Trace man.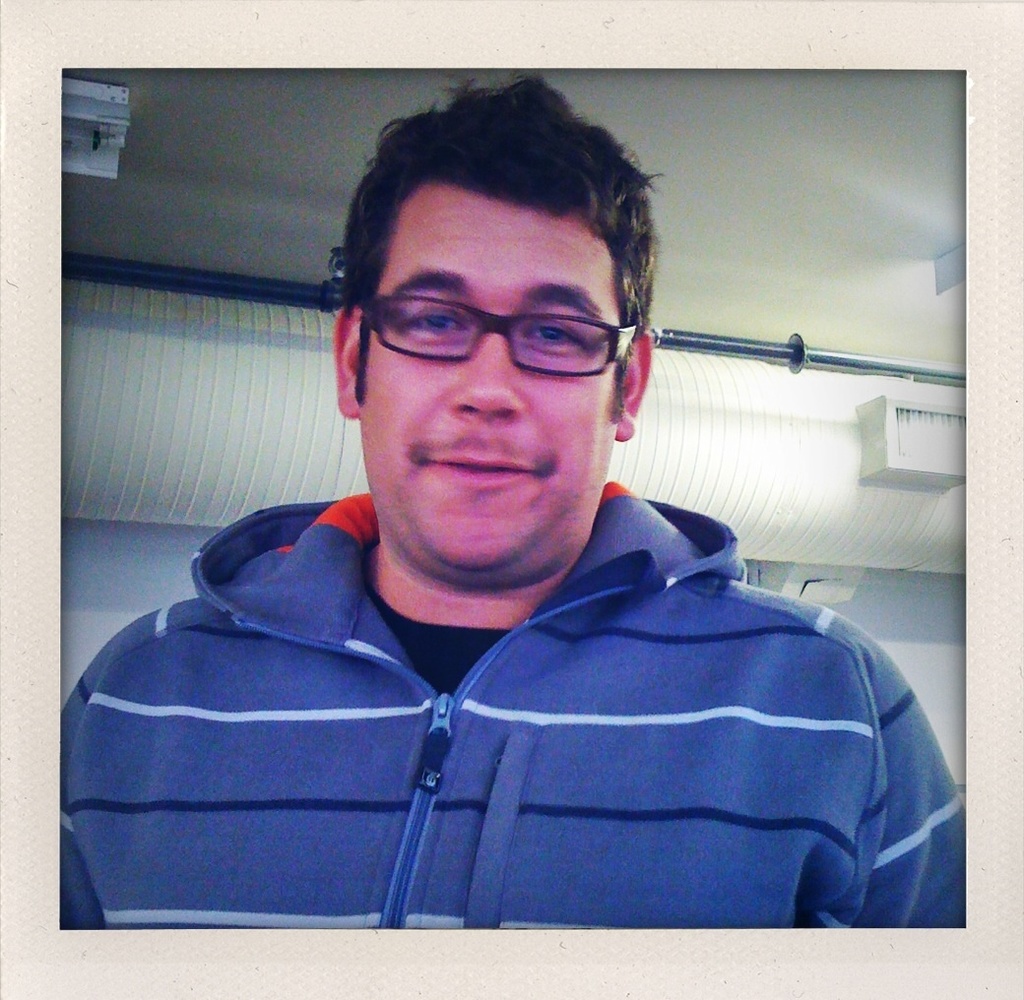
Traced to rect(44, 139, 992, 950).
